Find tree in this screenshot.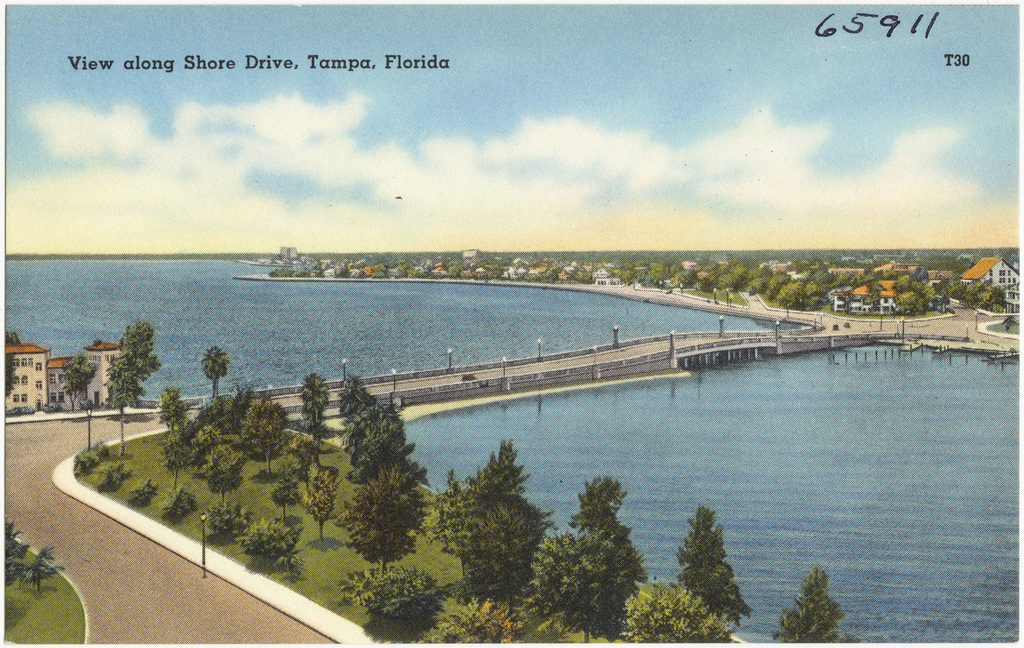
The bounding box for tree is left=569, top=469, right=652, bottom=574.
